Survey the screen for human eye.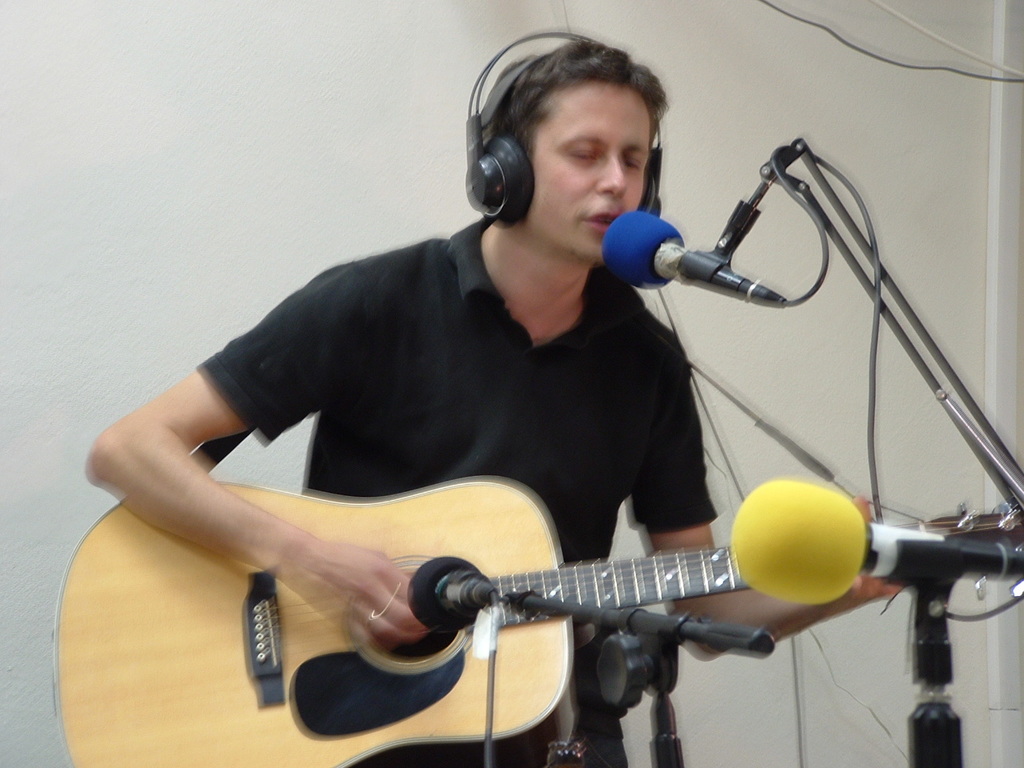
Survey found: 625 150 647 168.
